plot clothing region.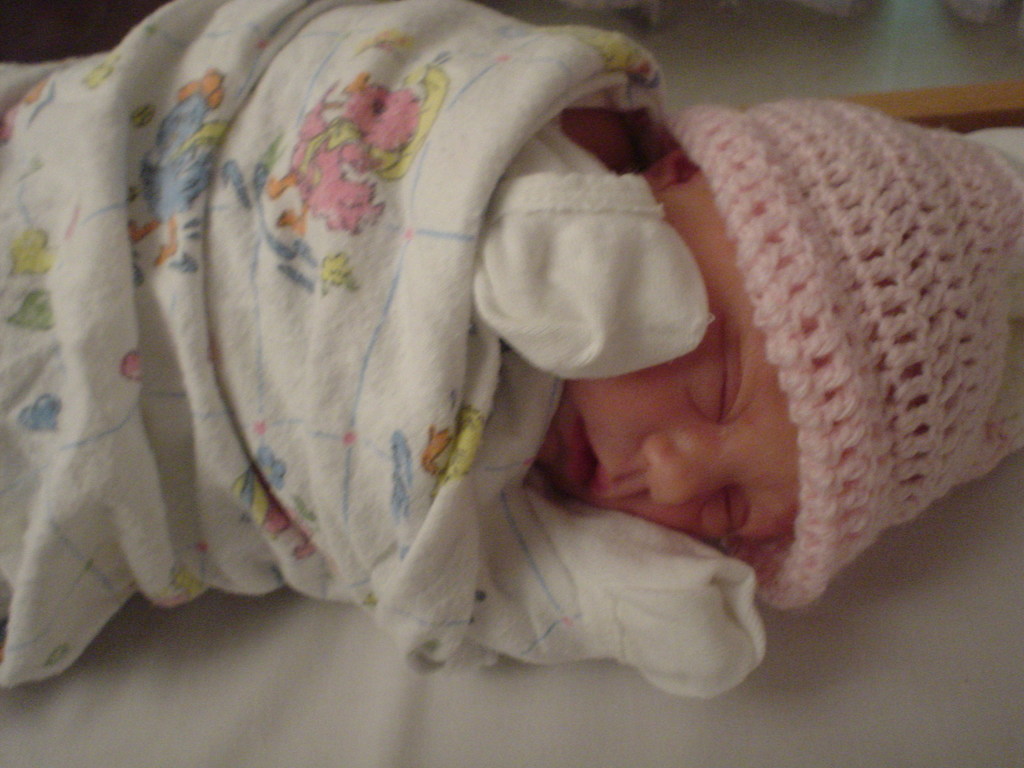
Plotted at rect(0, 0, 767, 707).
